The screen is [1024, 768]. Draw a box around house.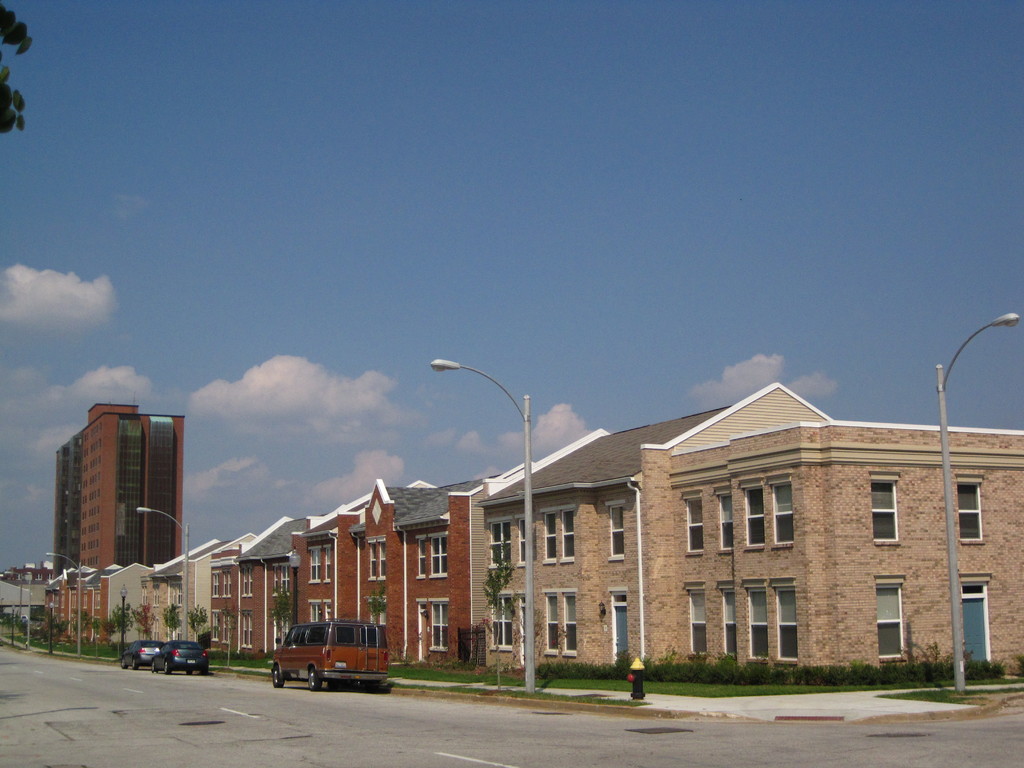
pyautogui.locateOnScreen(293, 476, 481, 674).
